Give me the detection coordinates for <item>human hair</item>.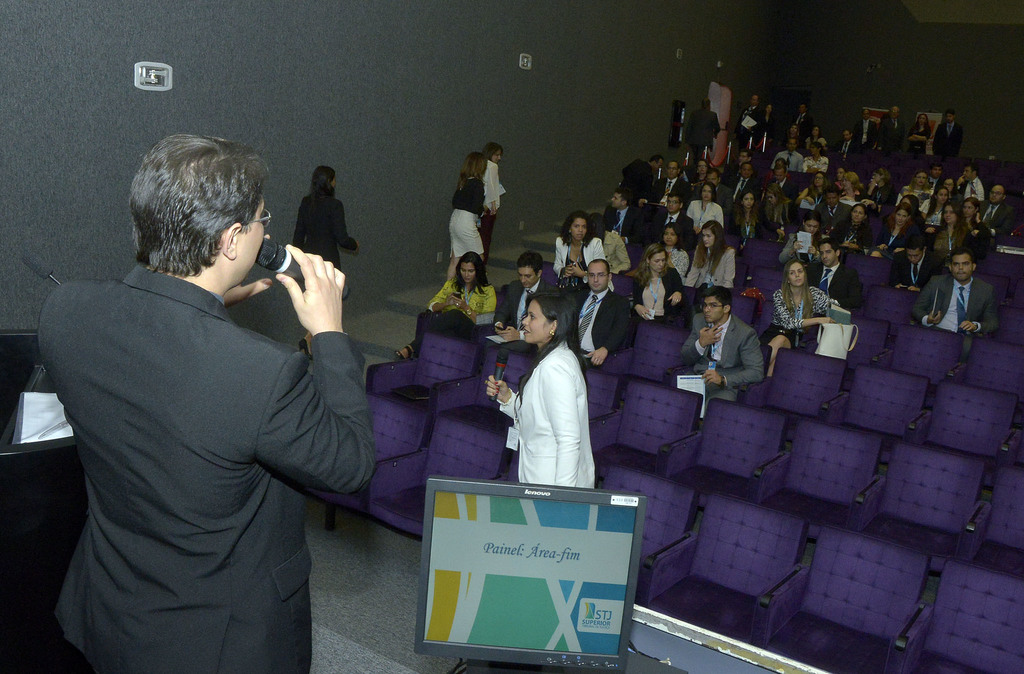
bbox(120, 119, 255, 299).
